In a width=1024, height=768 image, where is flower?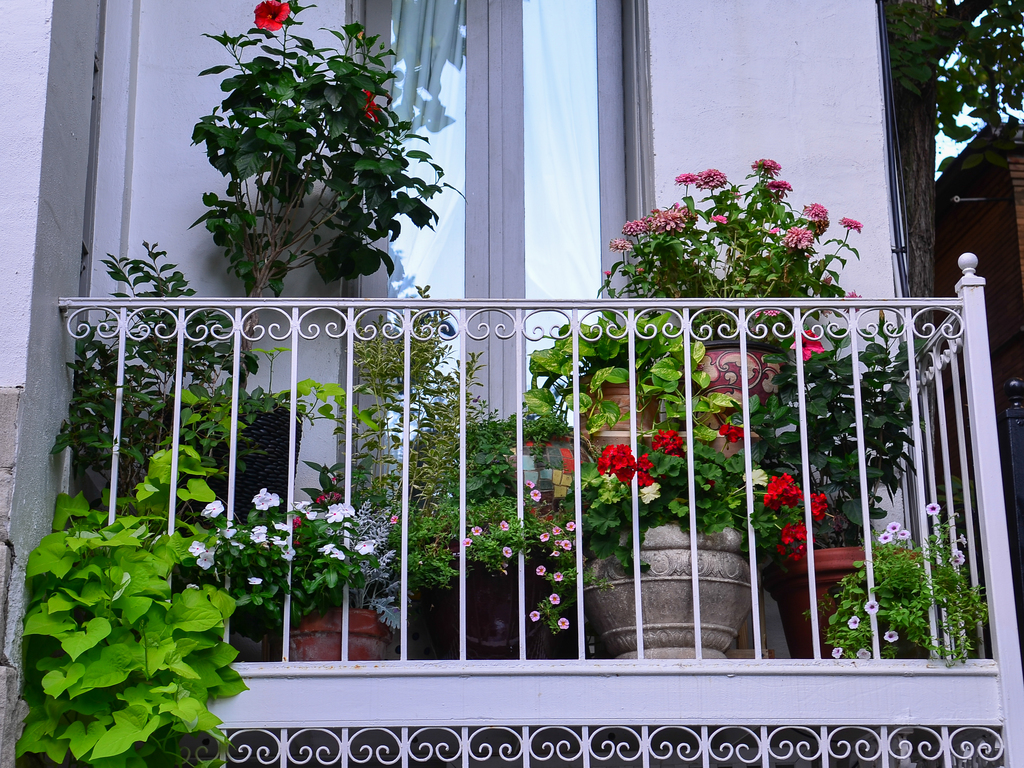
locate(535, 564, 551, 578).
